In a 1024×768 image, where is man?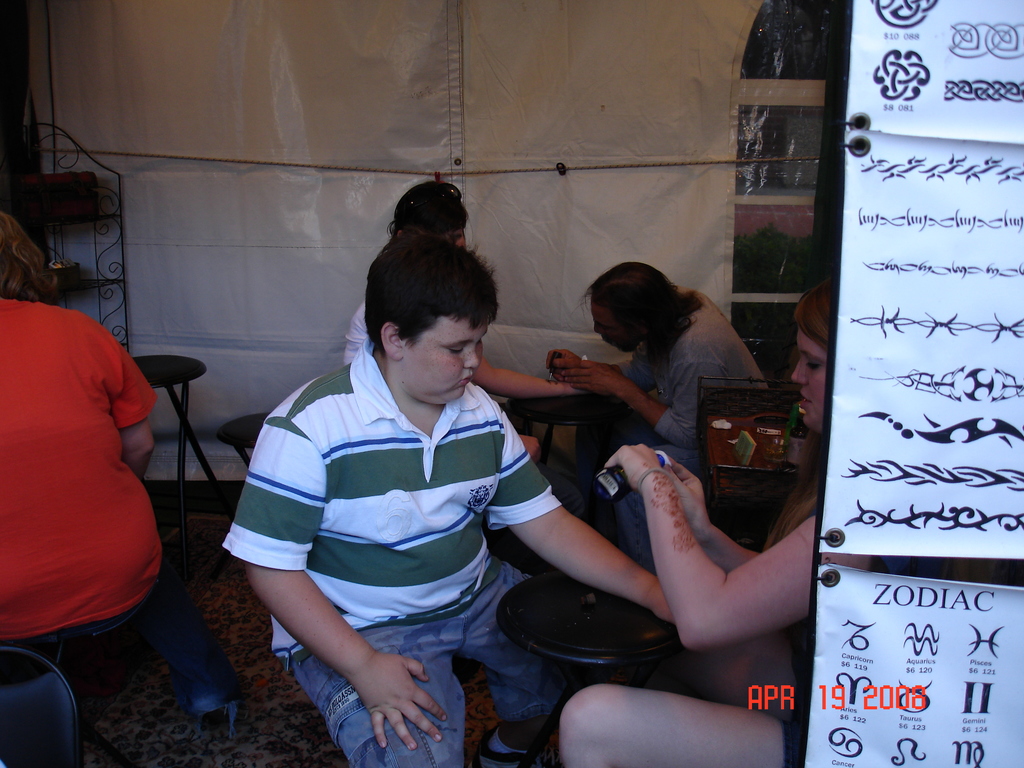
crop(8, 243, 228, 744).
